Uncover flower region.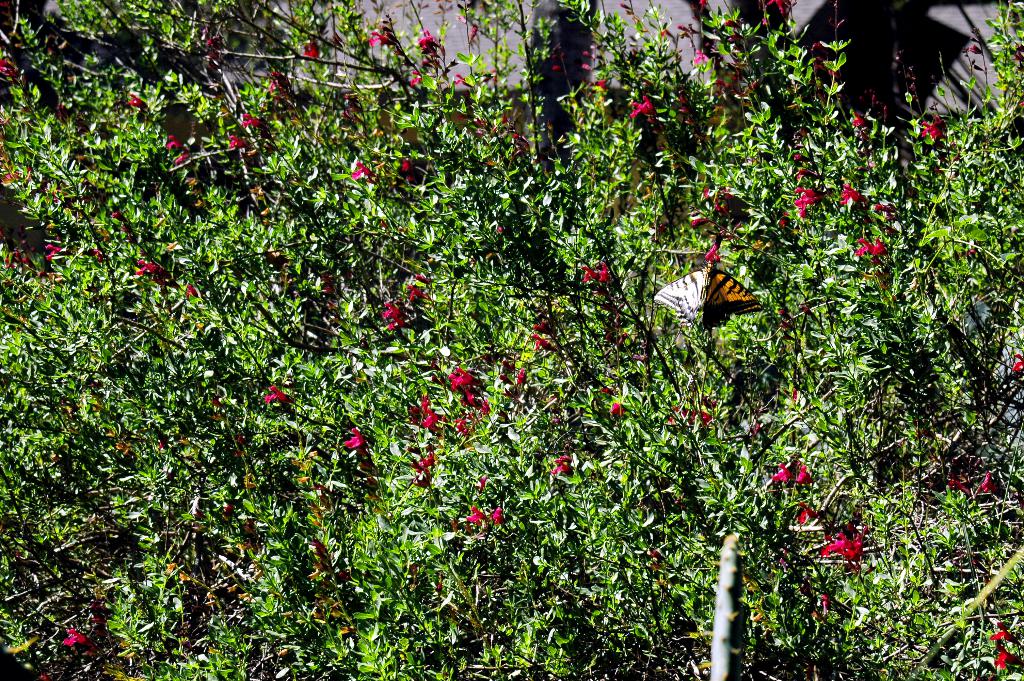
Uncovered: pyautogui.locateOnScreen(818, 532, 848, 559).
